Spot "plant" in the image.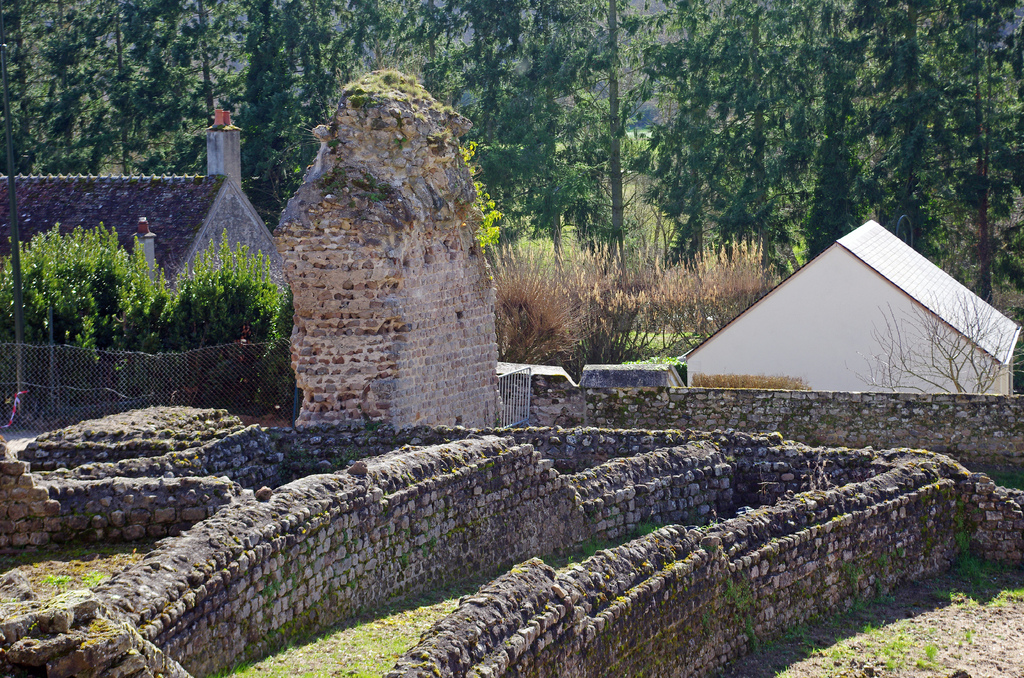
"plant" found at box(986, 280, 1023, 391).
